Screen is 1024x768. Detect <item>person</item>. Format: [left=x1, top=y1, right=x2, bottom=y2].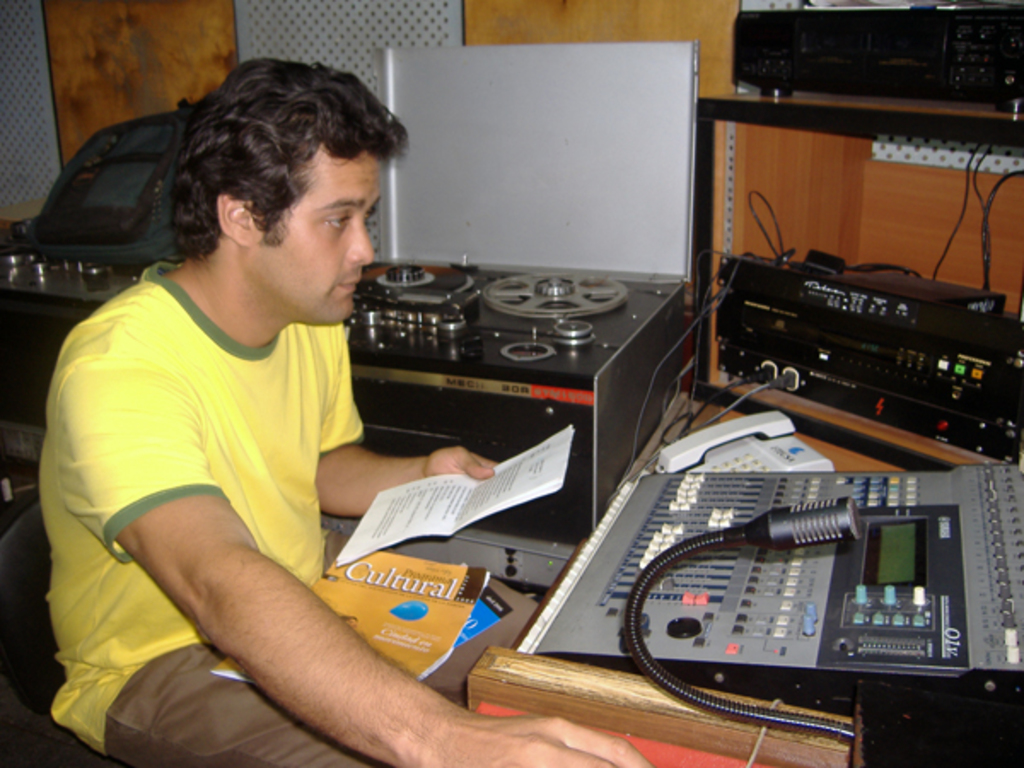
[left=46, top=53, right=657, bottom=766].
